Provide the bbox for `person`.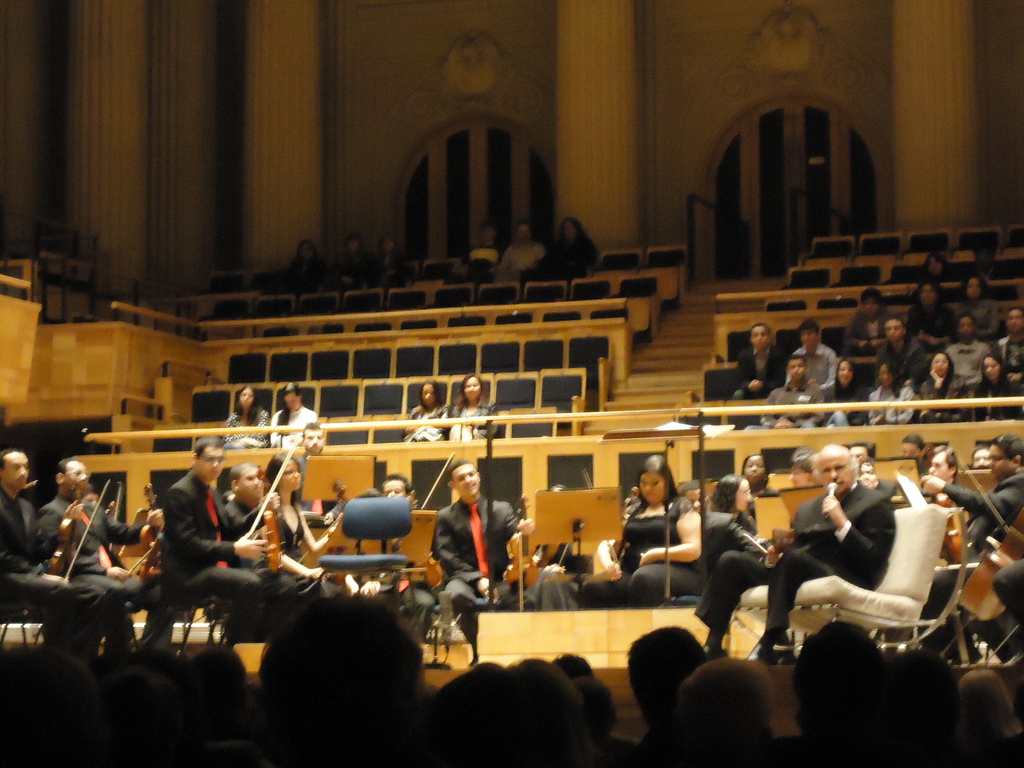
(x1=395, y1=374, x2=449, y2=440).
